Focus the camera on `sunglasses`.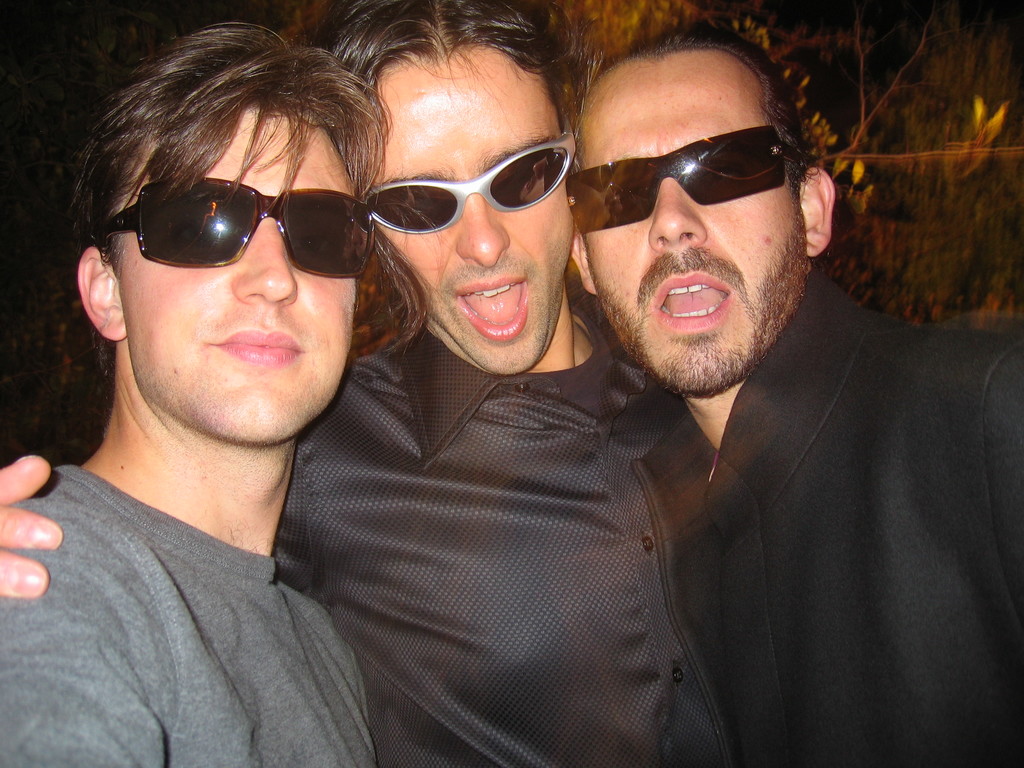
Focus region: Rect(99, 175, 374, 278).
